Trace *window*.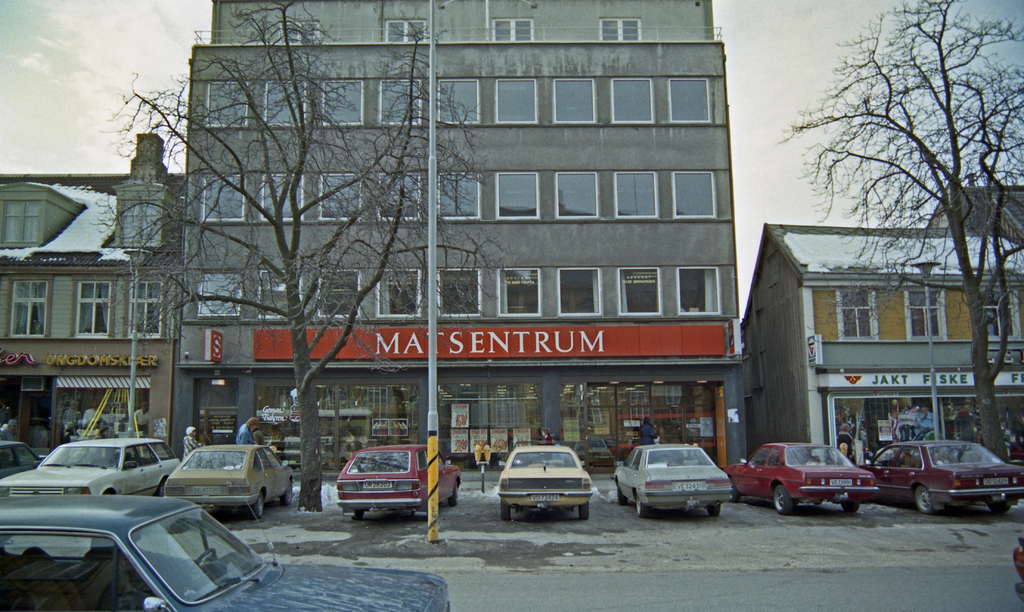
Traced to [x1=834, y1=293, x2=877, y2=344].
